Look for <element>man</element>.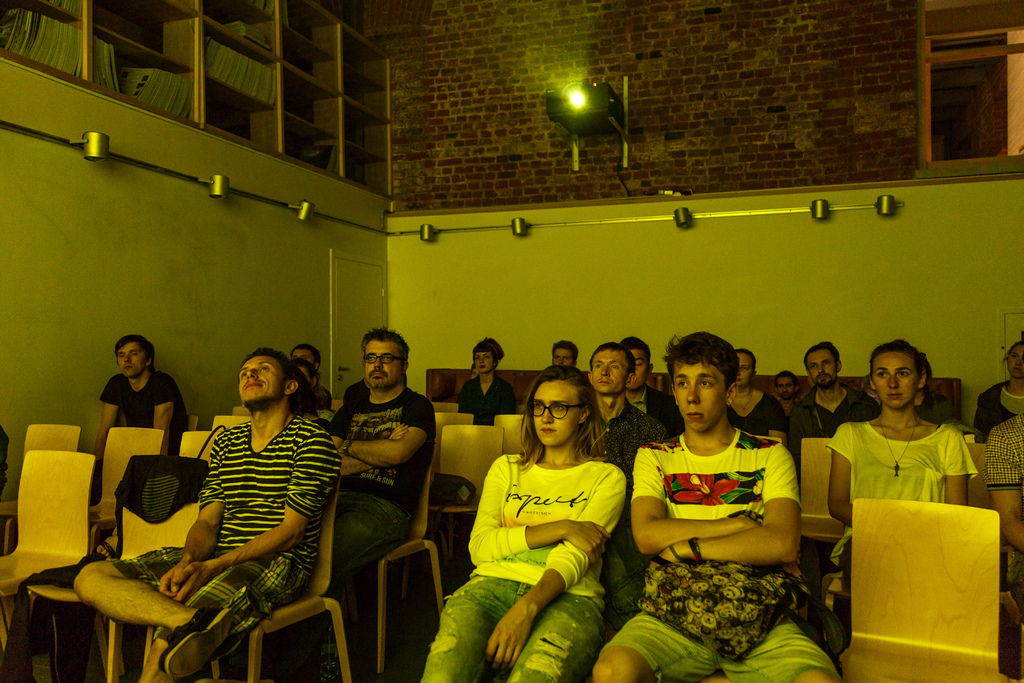
Found: x1=595 y1=329 x2=842 y2=682.
